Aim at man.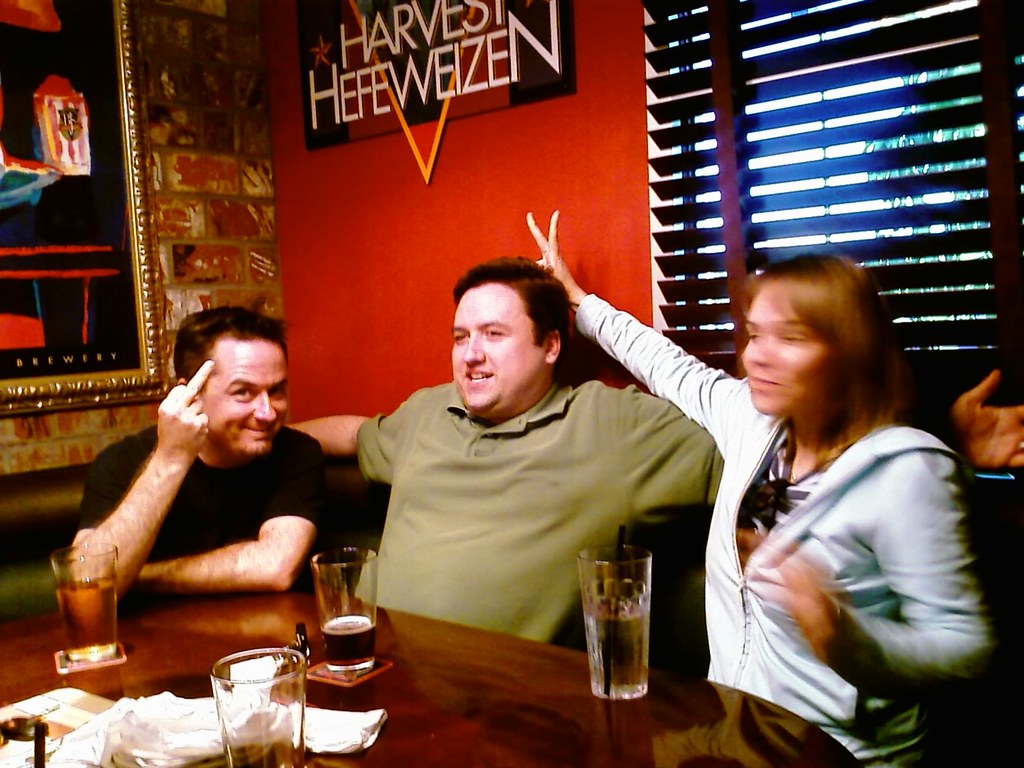
Aimed at detection(284, 250, 1023, 652).
